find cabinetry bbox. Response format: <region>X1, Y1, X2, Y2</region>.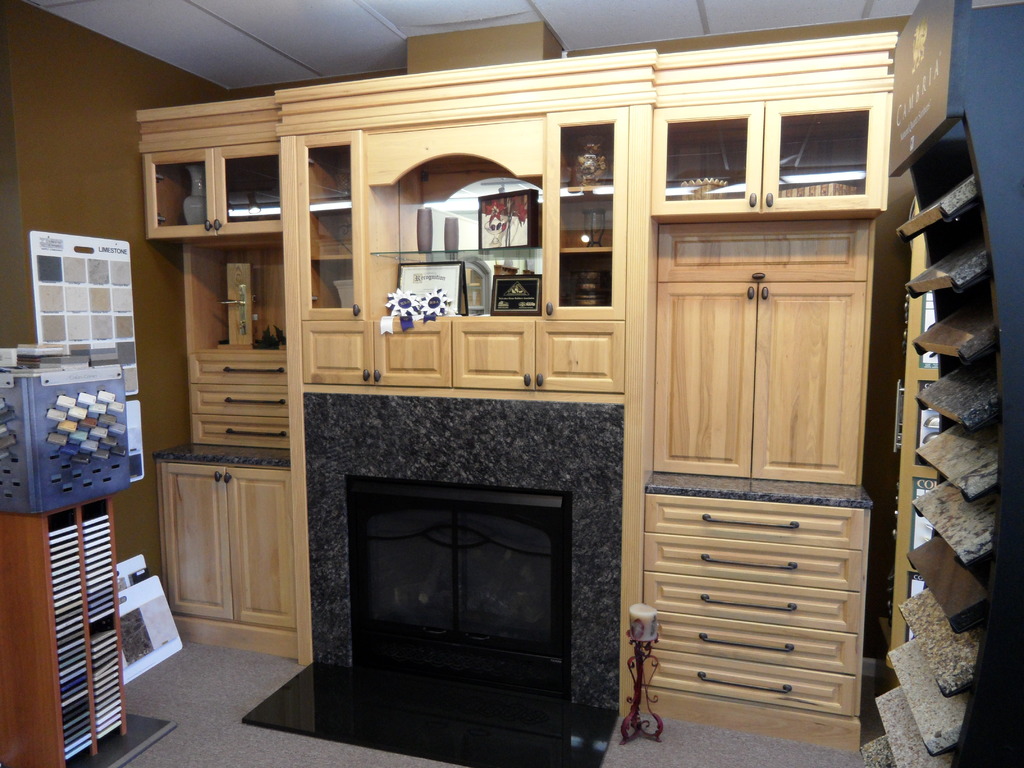
<region>447, 319, 624, 399</region>.
